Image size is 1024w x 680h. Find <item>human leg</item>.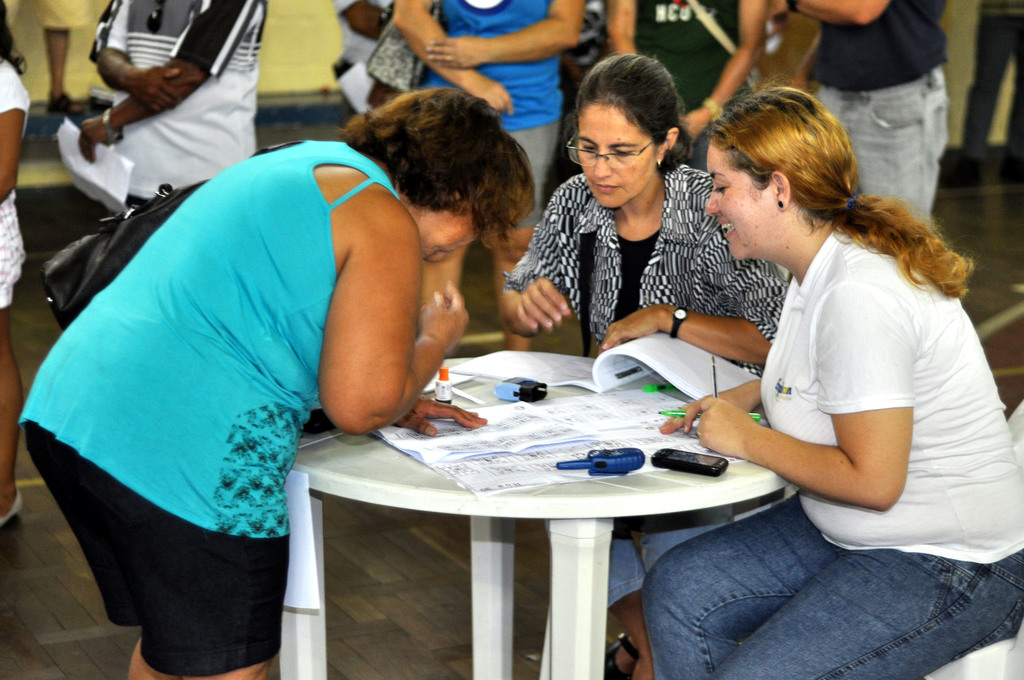
[605,518,648,679].
